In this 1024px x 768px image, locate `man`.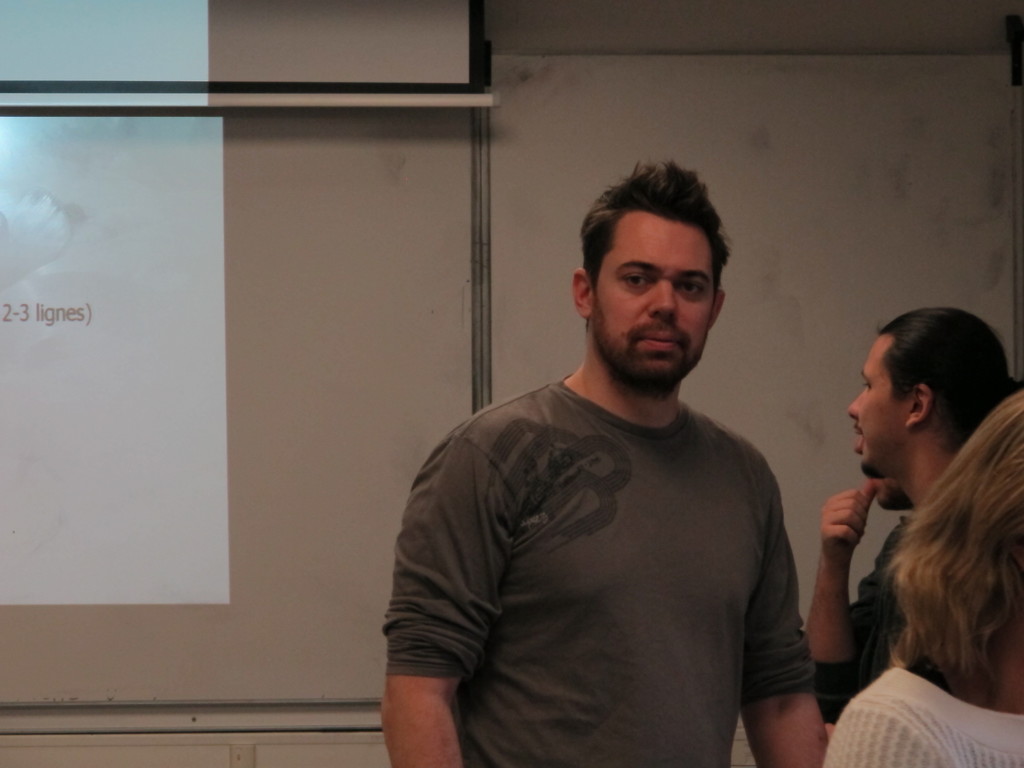
Bounding box: bbox=[848, 309, 1021, 513].
